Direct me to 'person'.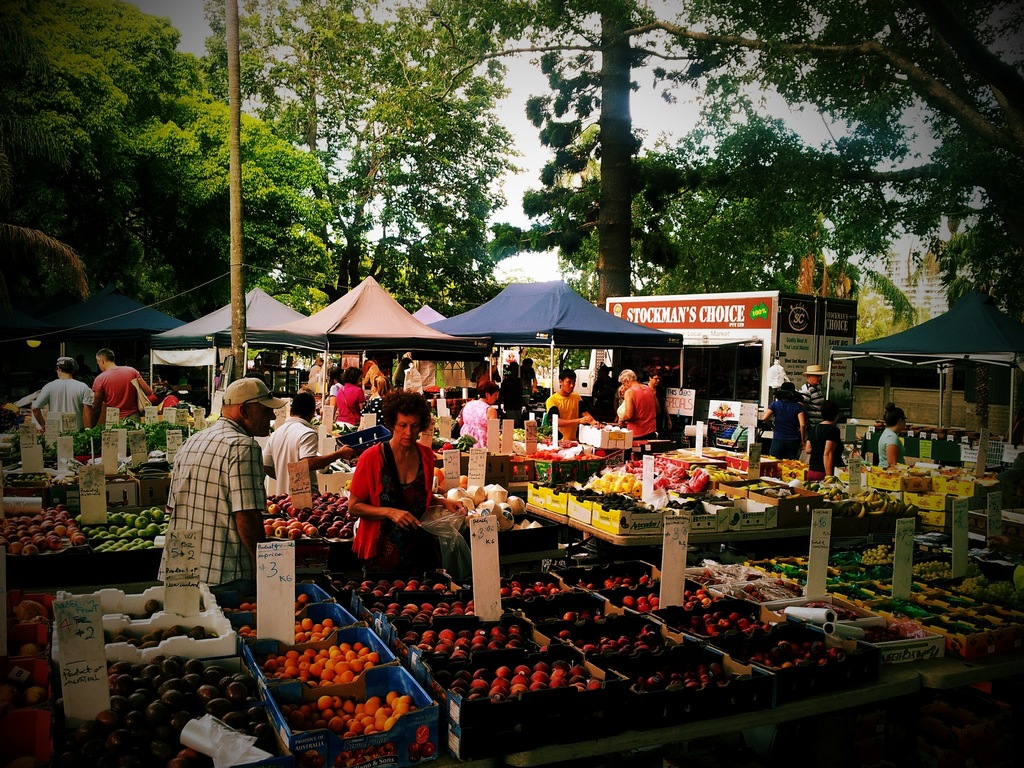
Direction: 22 362 95 441.
